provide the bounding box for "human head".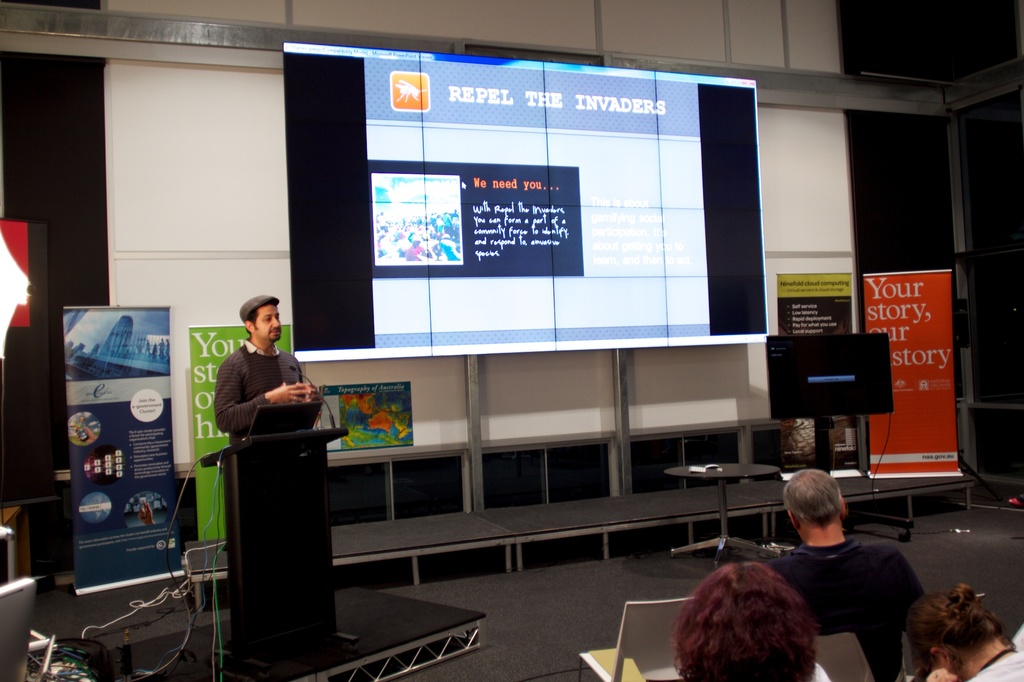
[x1=239, y1=293, x2=279, y2=342].
